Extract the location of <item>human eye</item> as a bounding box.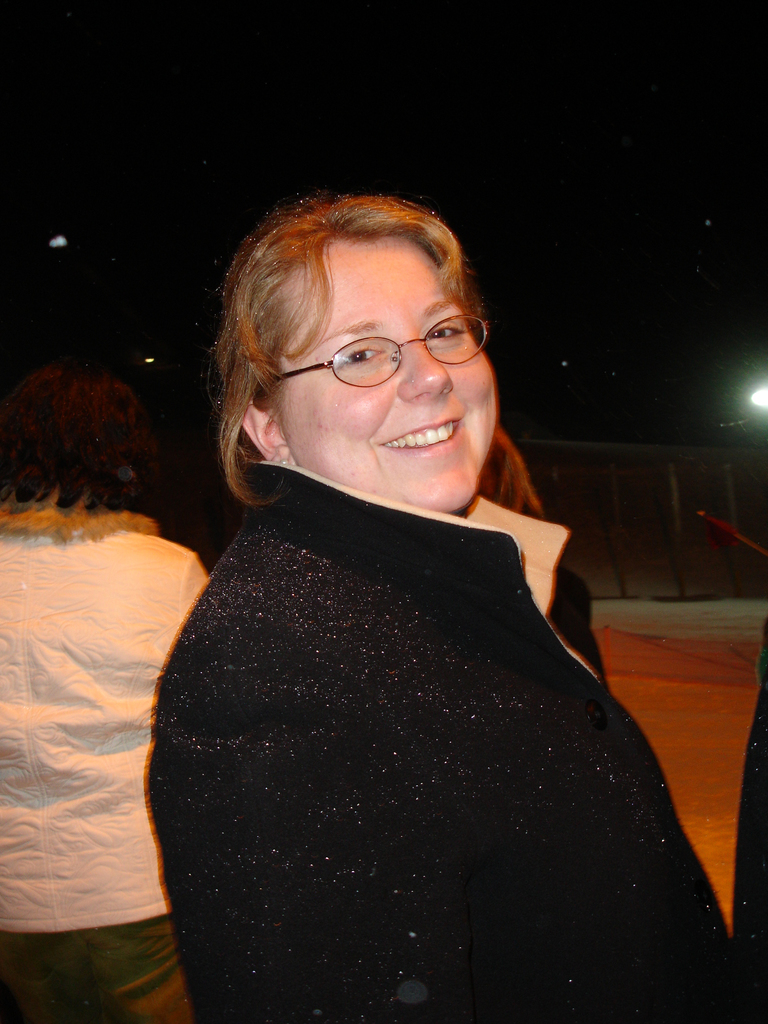
(334,340,383,364).
